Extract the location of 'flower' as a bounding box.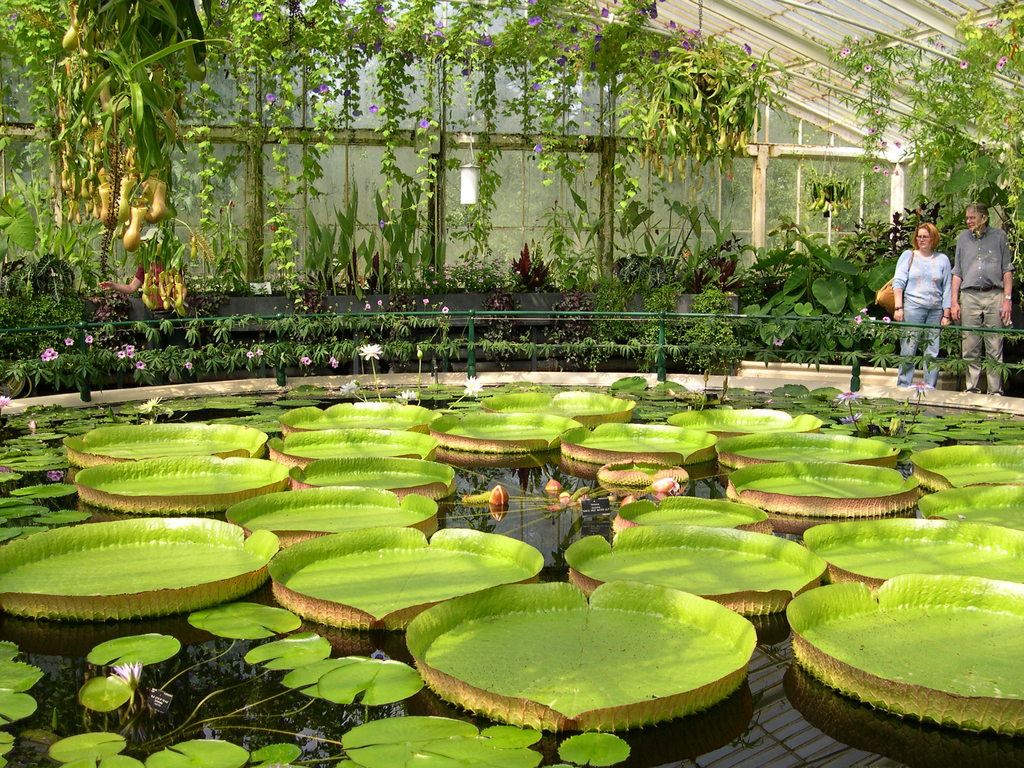
[476,35,490,44].
